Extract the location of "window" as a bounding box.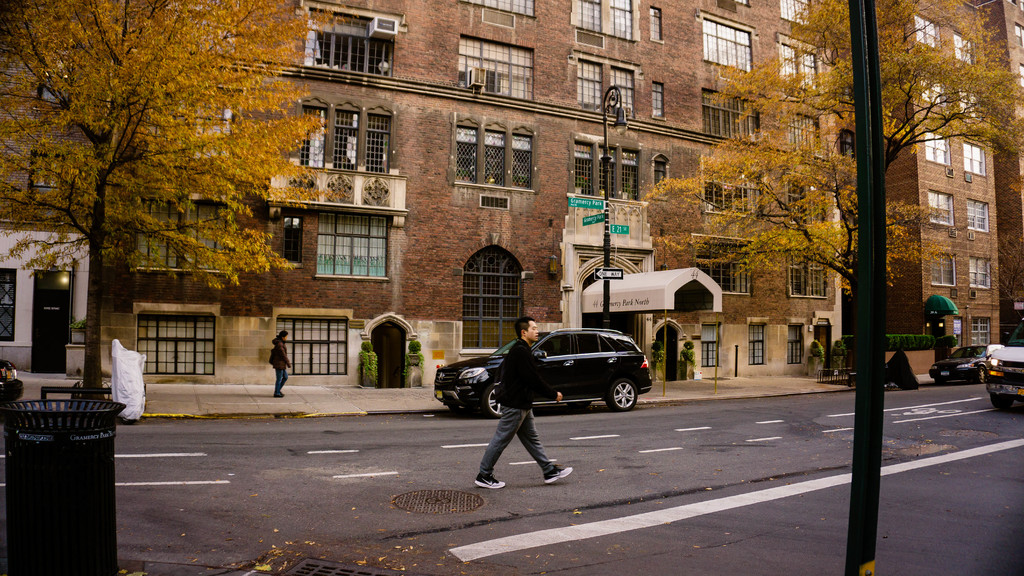
bbox=[458, 35, 535, 97].
